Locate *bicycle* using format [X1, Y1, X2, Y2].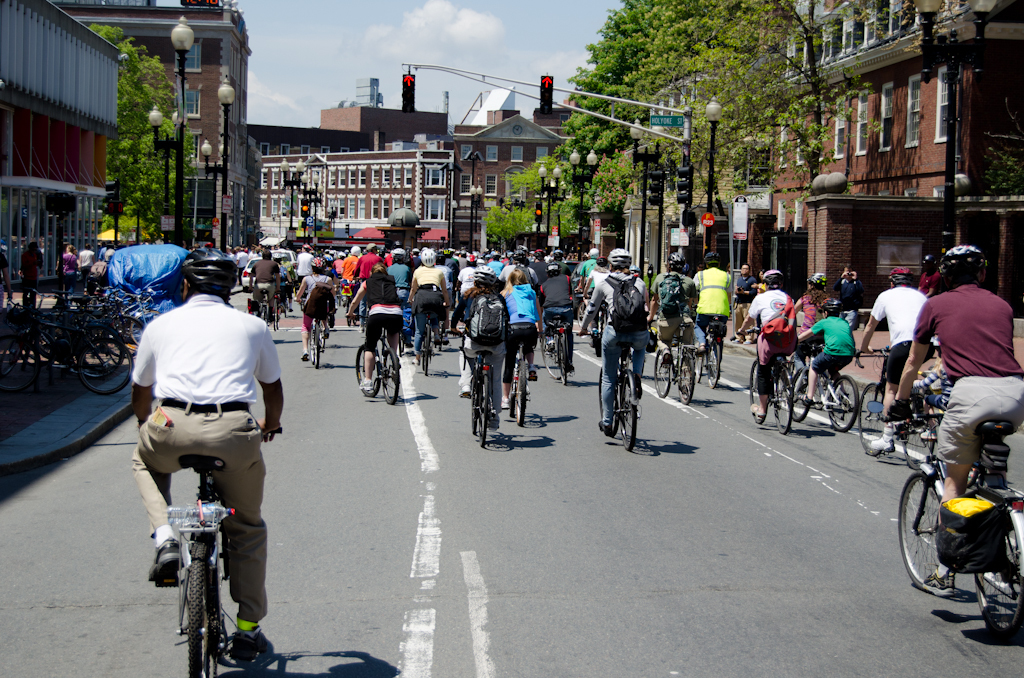
[293, 300, 321, 380].
